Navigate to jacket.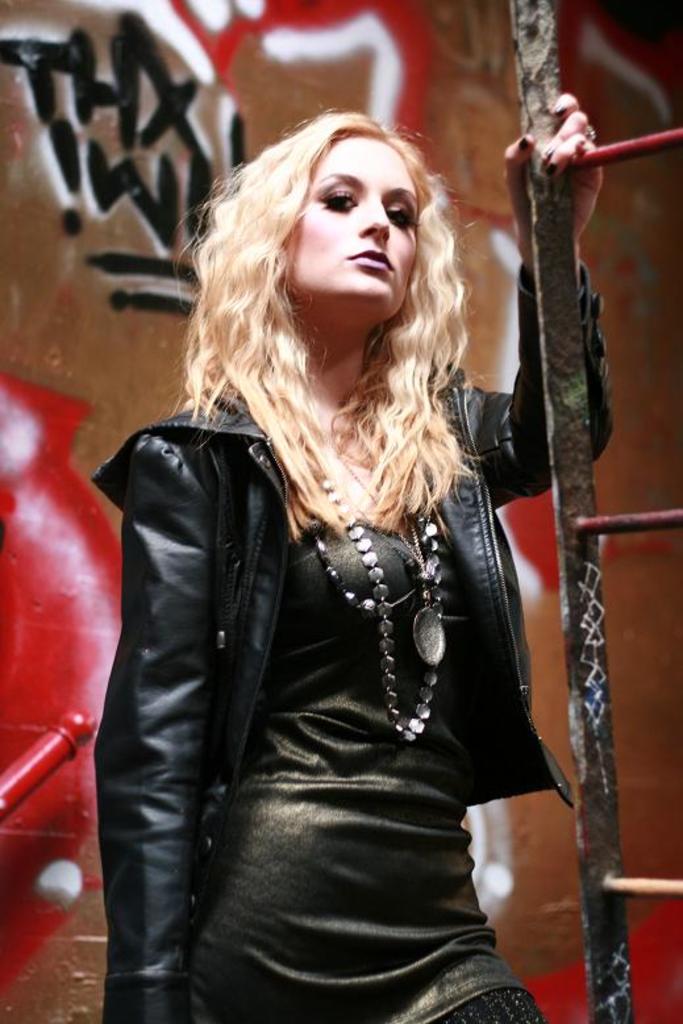
Navigation target: l=89, t=270, r=615, b=1012.
